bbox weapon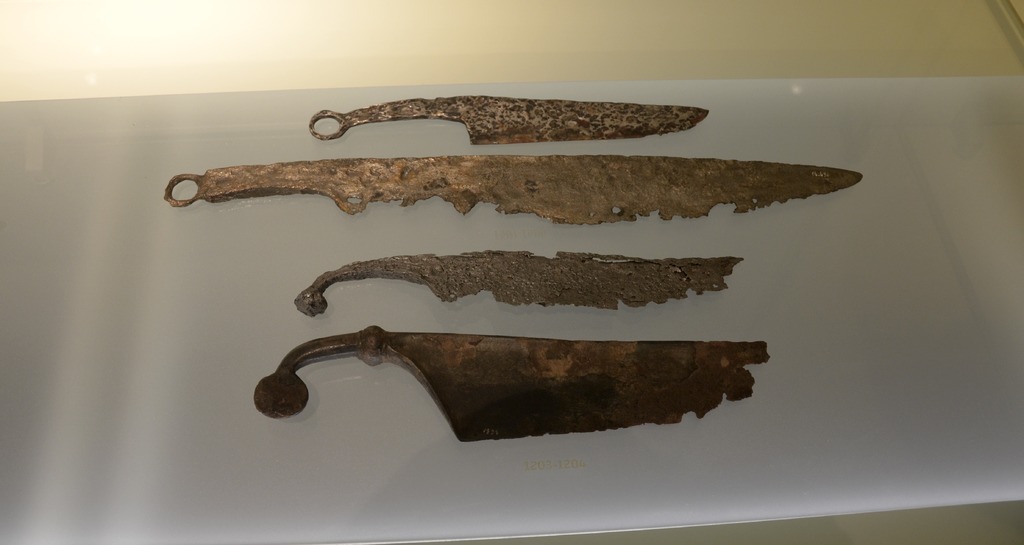
310, 89, 707, 148
